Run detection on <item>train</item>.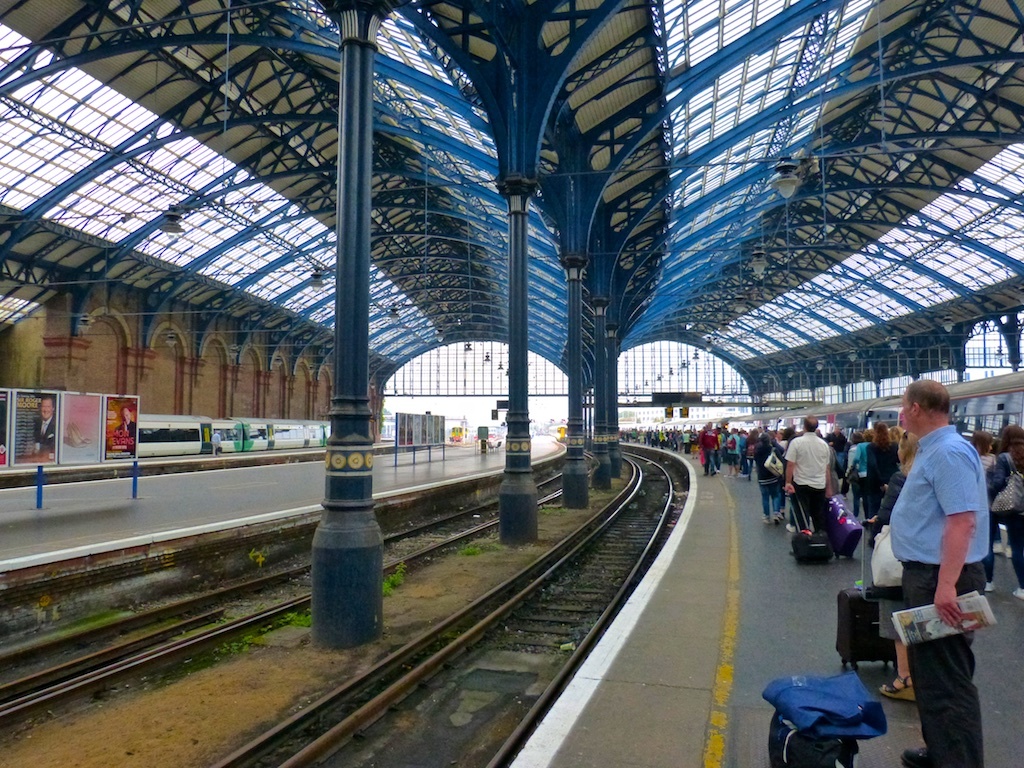
Result: pyautogui.locateOnScreen(622, 368, 1023, 446).
